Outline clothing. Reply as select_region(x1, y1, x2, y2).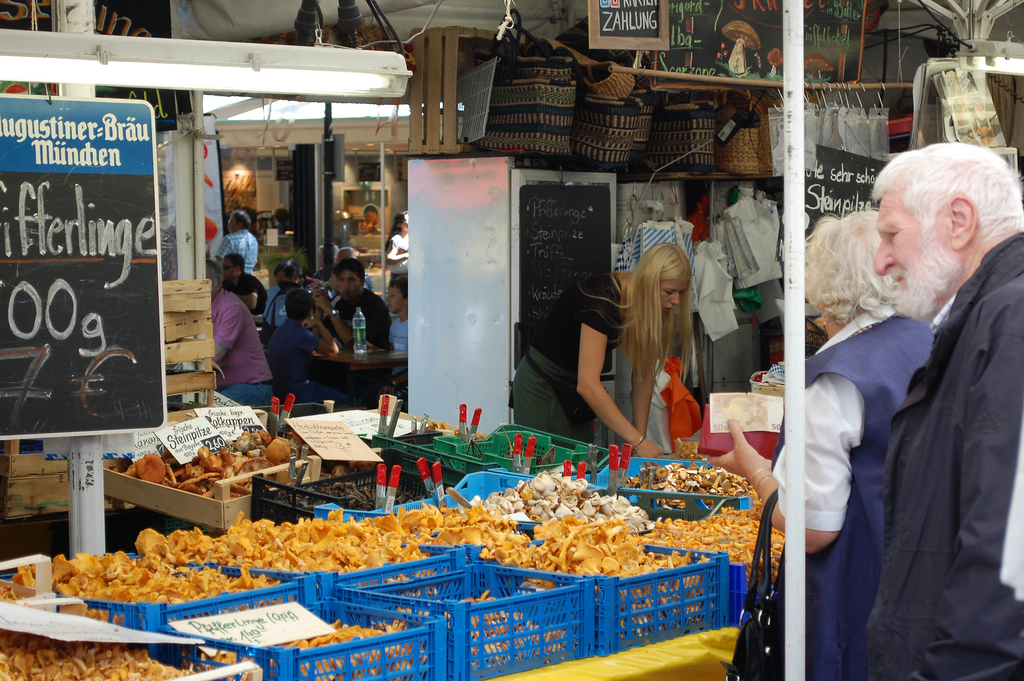
select_region(739, 288, 941, 674).
